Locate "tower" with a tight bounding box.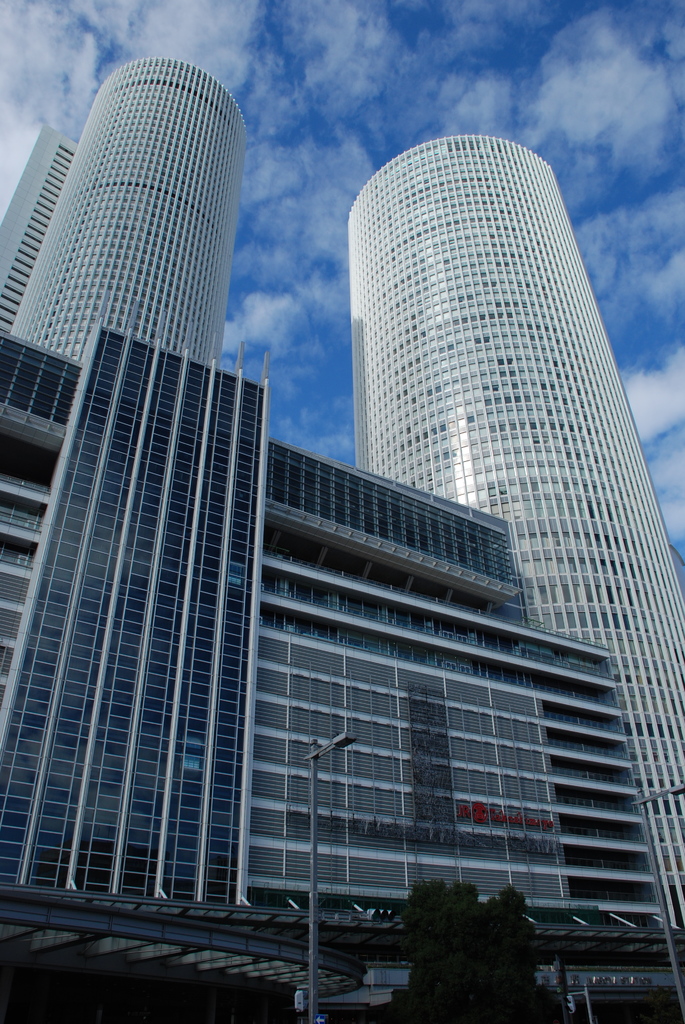
locate(343, 154, 684, 946).
